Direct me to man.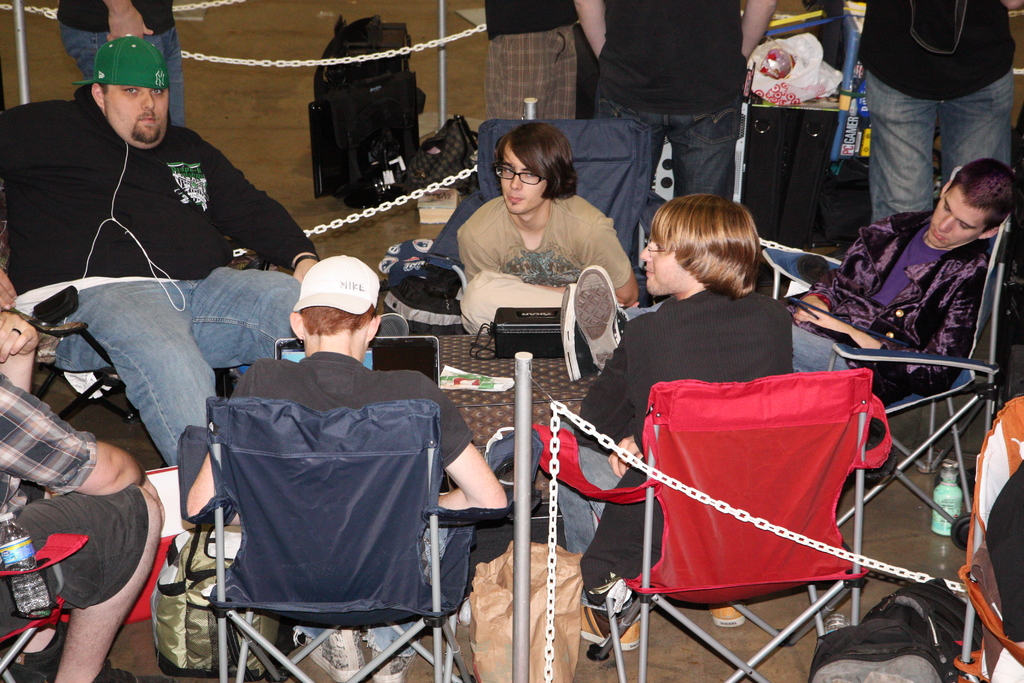
Direction: bbox=[188, 254, 508, 682].
